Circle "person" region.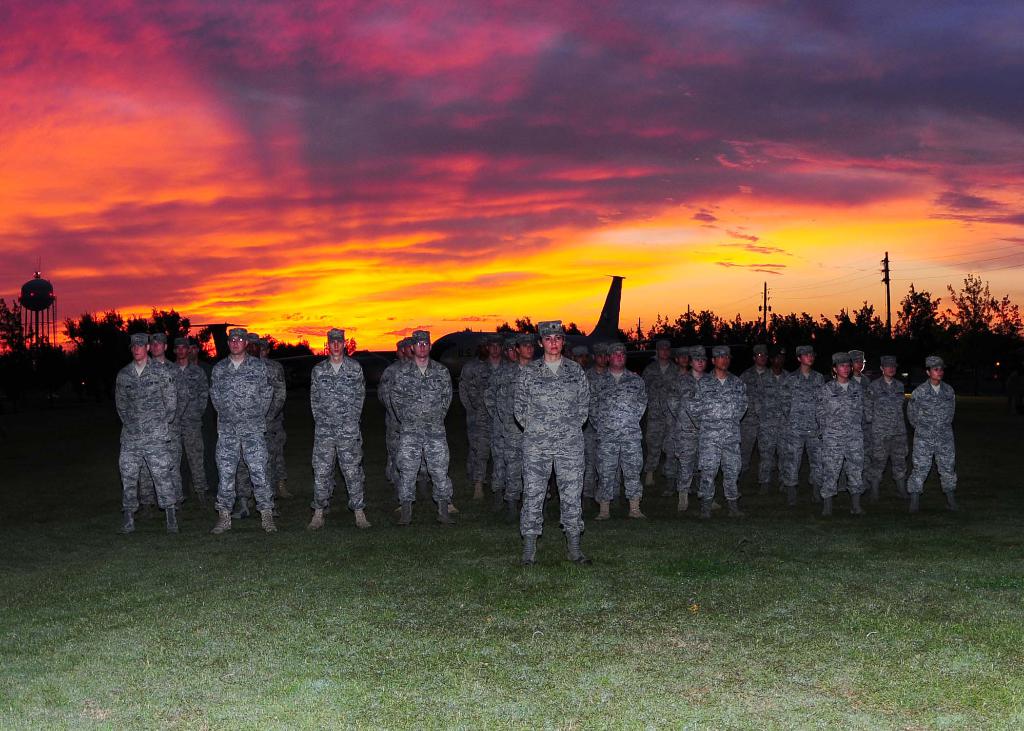
Region: select_region(215, 330, 275, 537).
